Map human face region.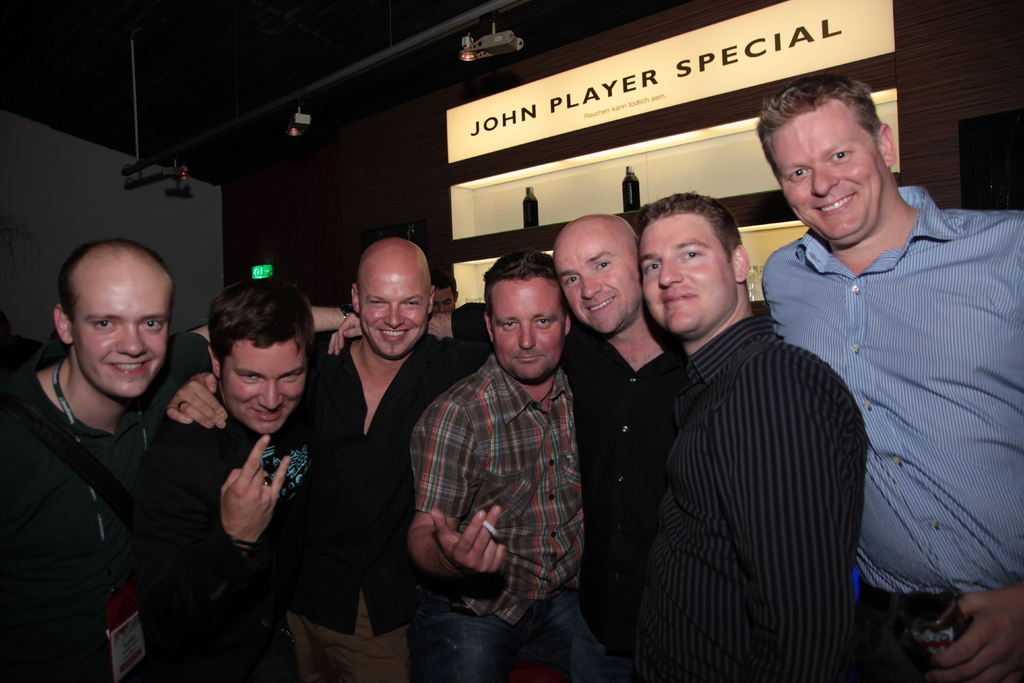
Mapped to bbox(552, 223, 643, 334).
